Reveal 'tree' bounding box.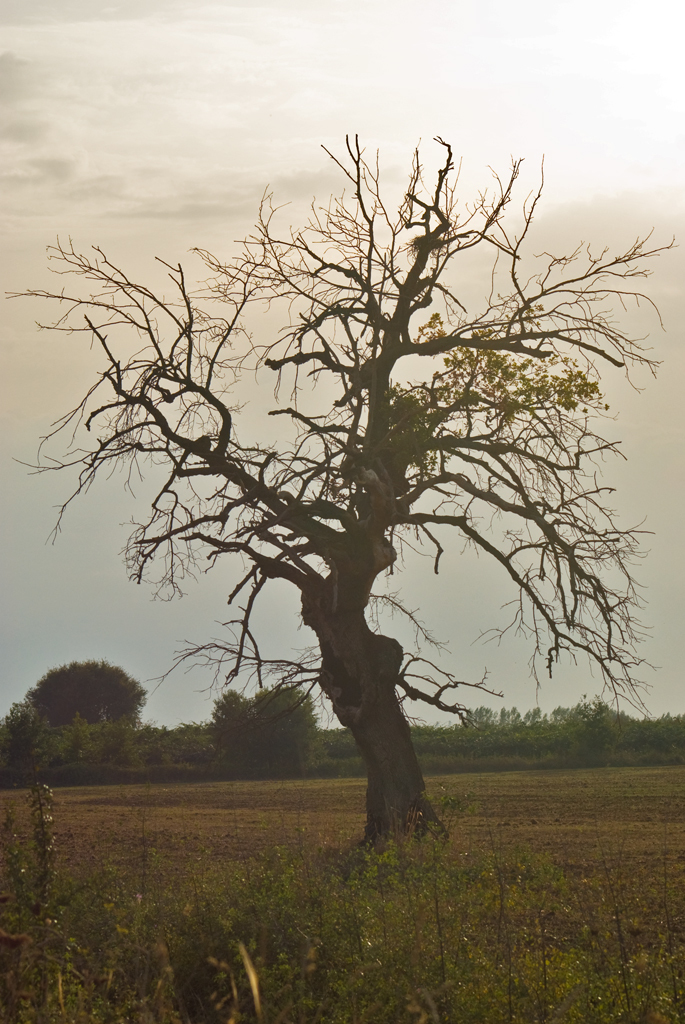
Revealed: box=[0, 124, 678, 855].
